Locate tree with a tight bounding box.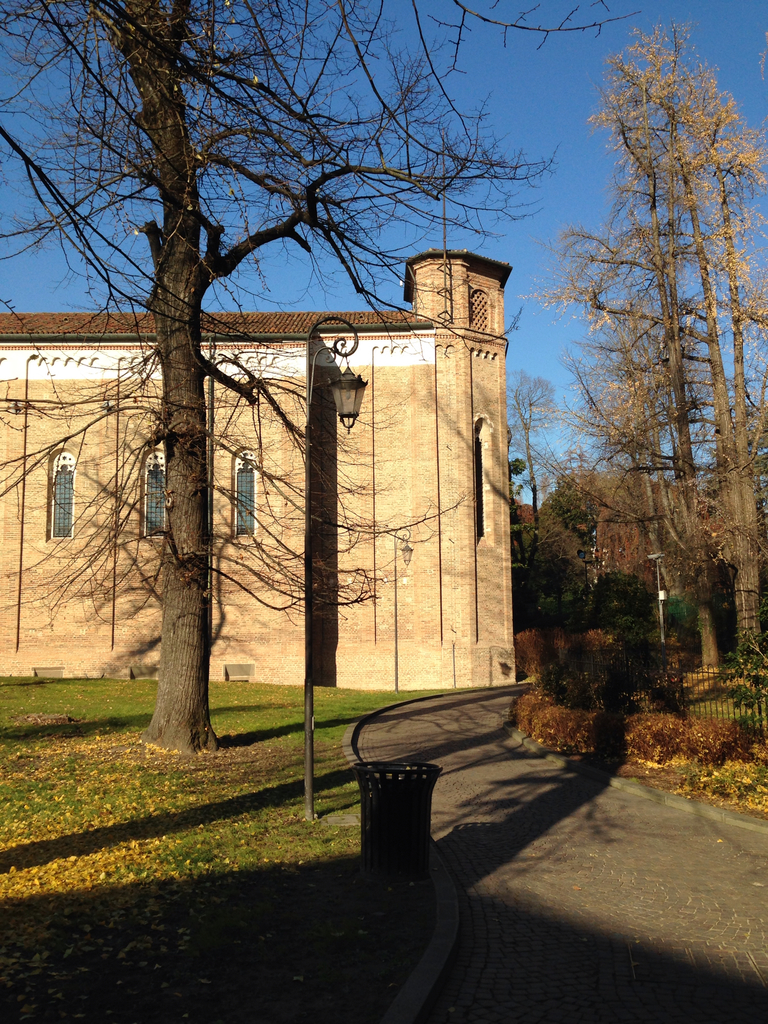
0/1/649/756.
